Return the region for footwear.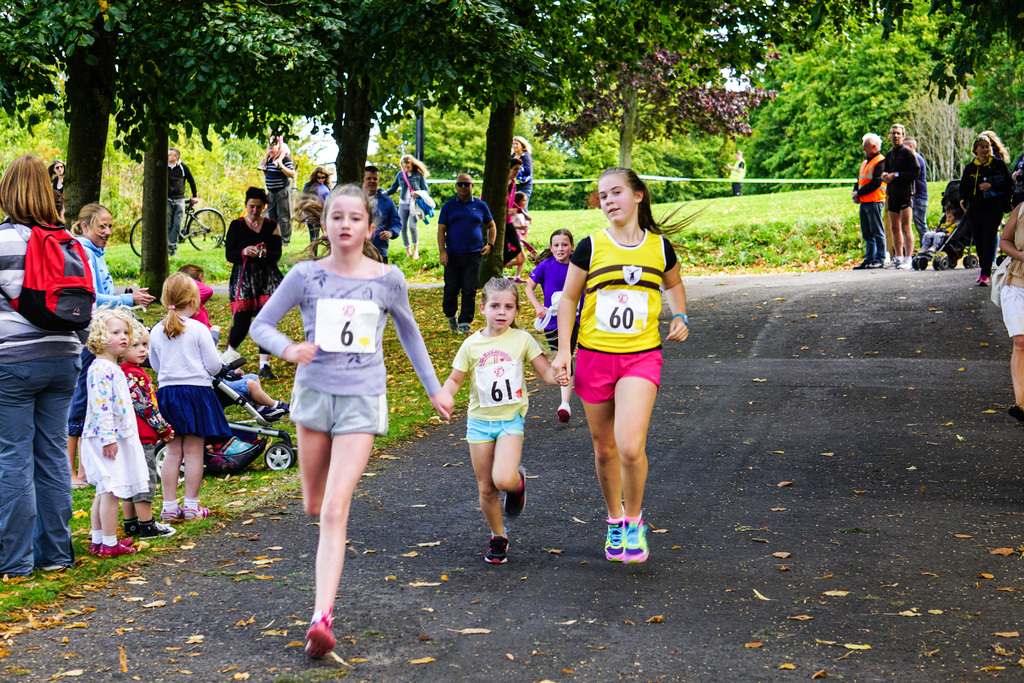
[x1=596, y1=514, x2=657, y2=575].
